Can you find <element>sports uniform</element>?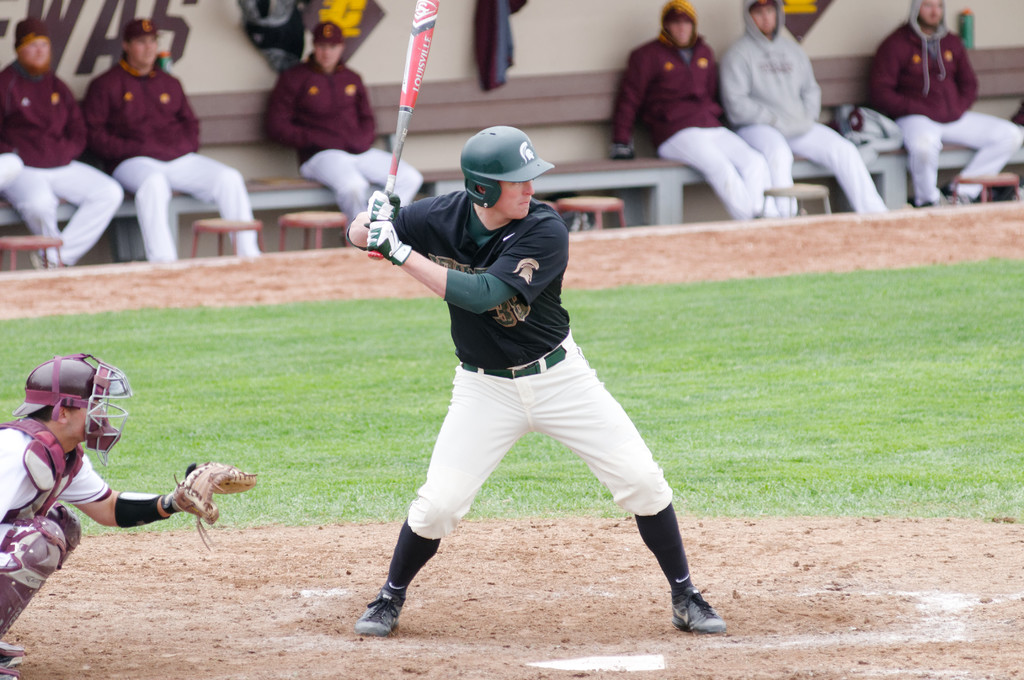
Yes, bounding box: bbox(81, 56, 263, 263).
